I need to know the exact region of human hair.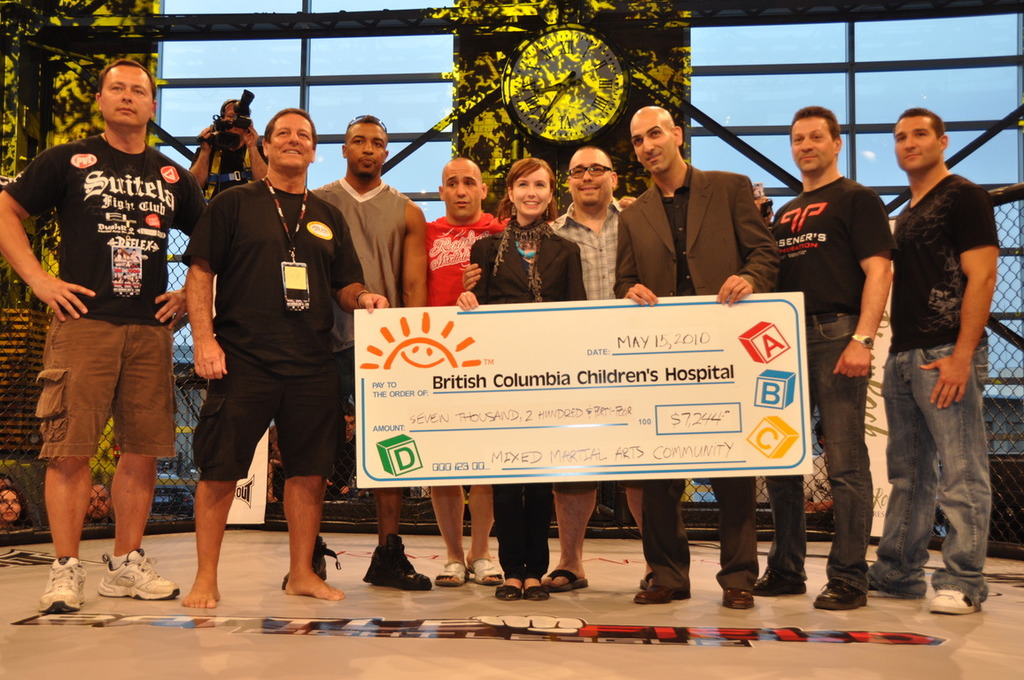
Region: 899, 103, 949, 138.
